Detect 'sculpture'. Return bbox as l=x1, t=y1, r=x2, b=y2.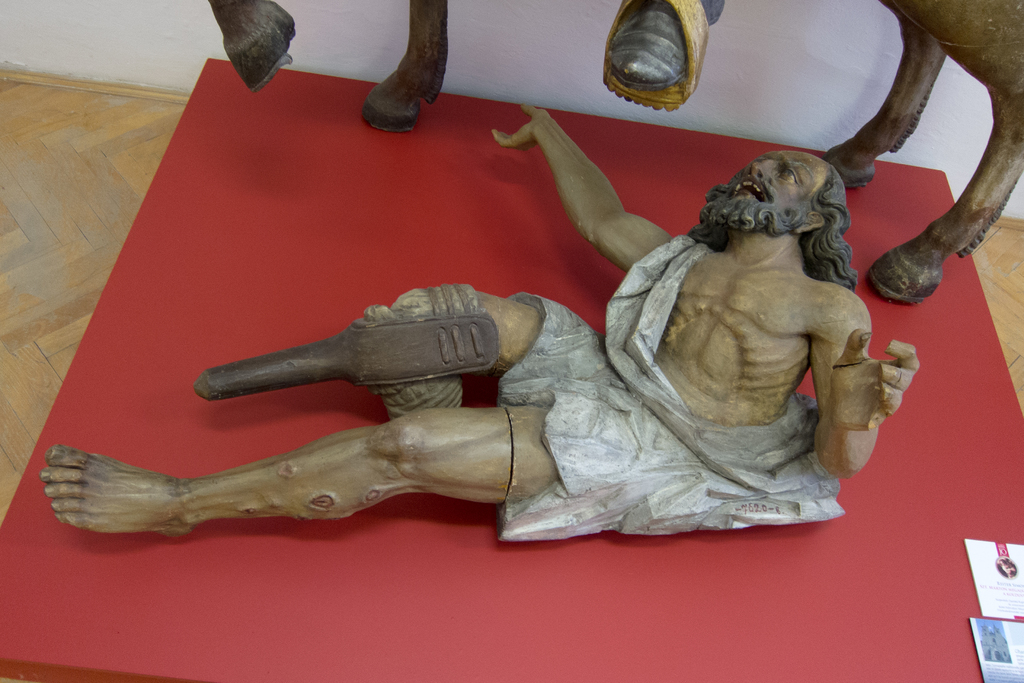
l=163, t=81, r=936, b=564.
